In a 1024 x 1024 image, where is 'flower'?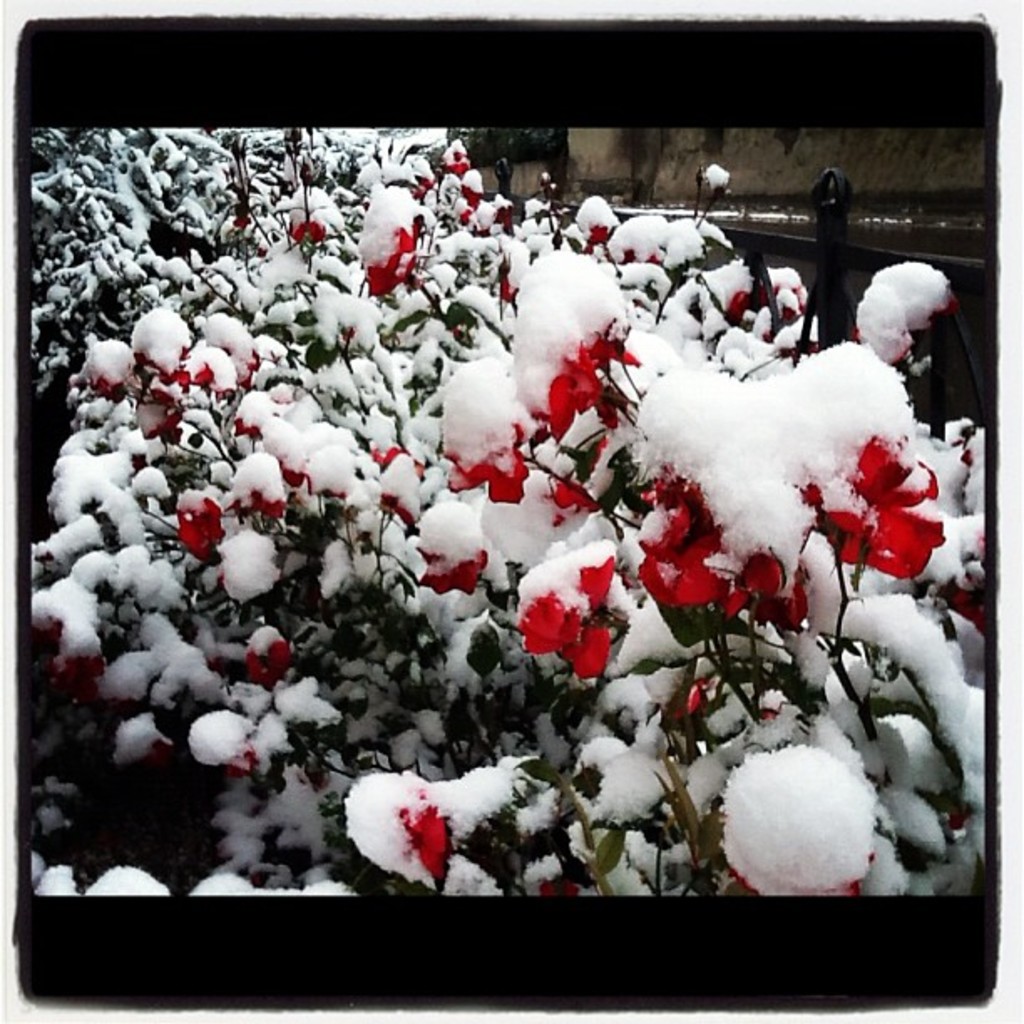
bbox=[443, 443, 530, 499].
